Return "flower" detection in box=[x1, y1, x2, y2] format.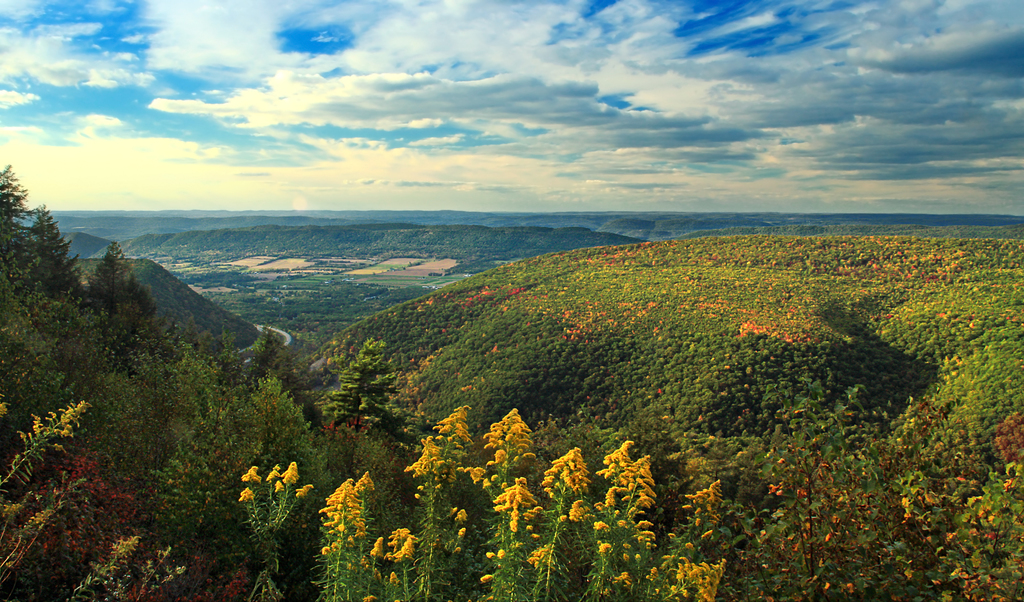
box=[369, 537, 385, 559].
